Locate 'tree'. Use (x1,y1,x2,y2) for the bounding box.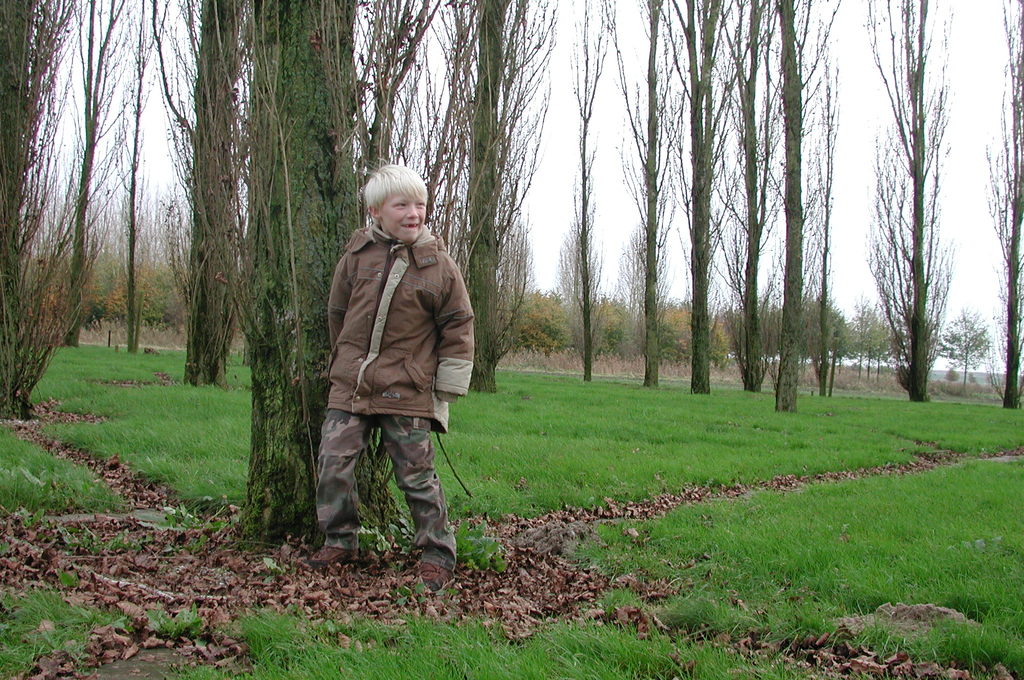
(862,0,952,405).
